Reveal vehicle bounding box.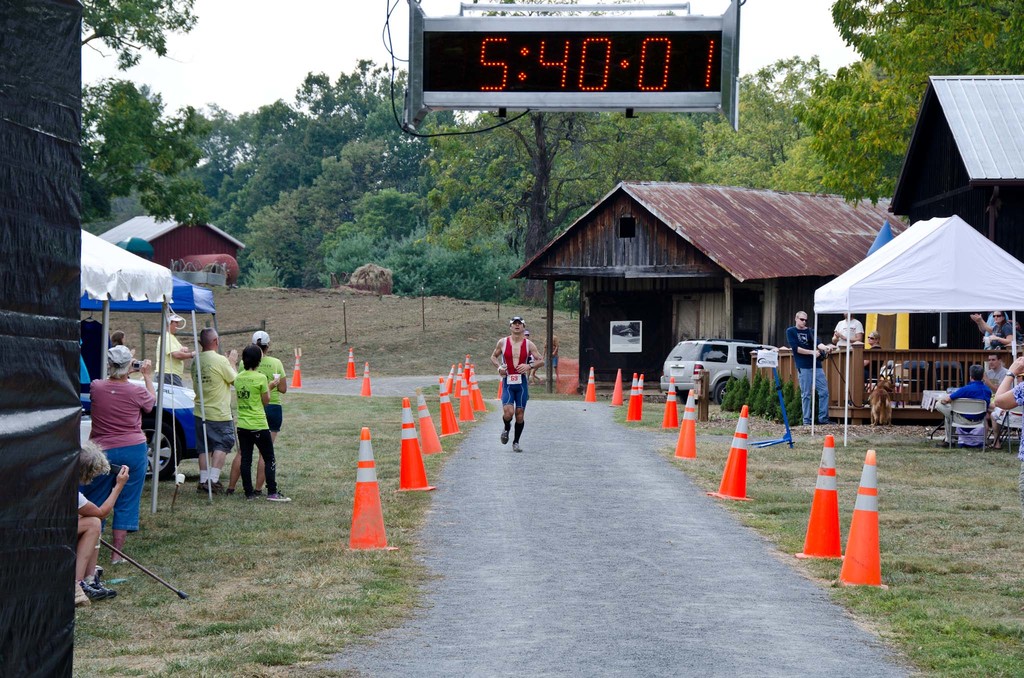
Revealed: bbox(653, 340, 788, 405).
